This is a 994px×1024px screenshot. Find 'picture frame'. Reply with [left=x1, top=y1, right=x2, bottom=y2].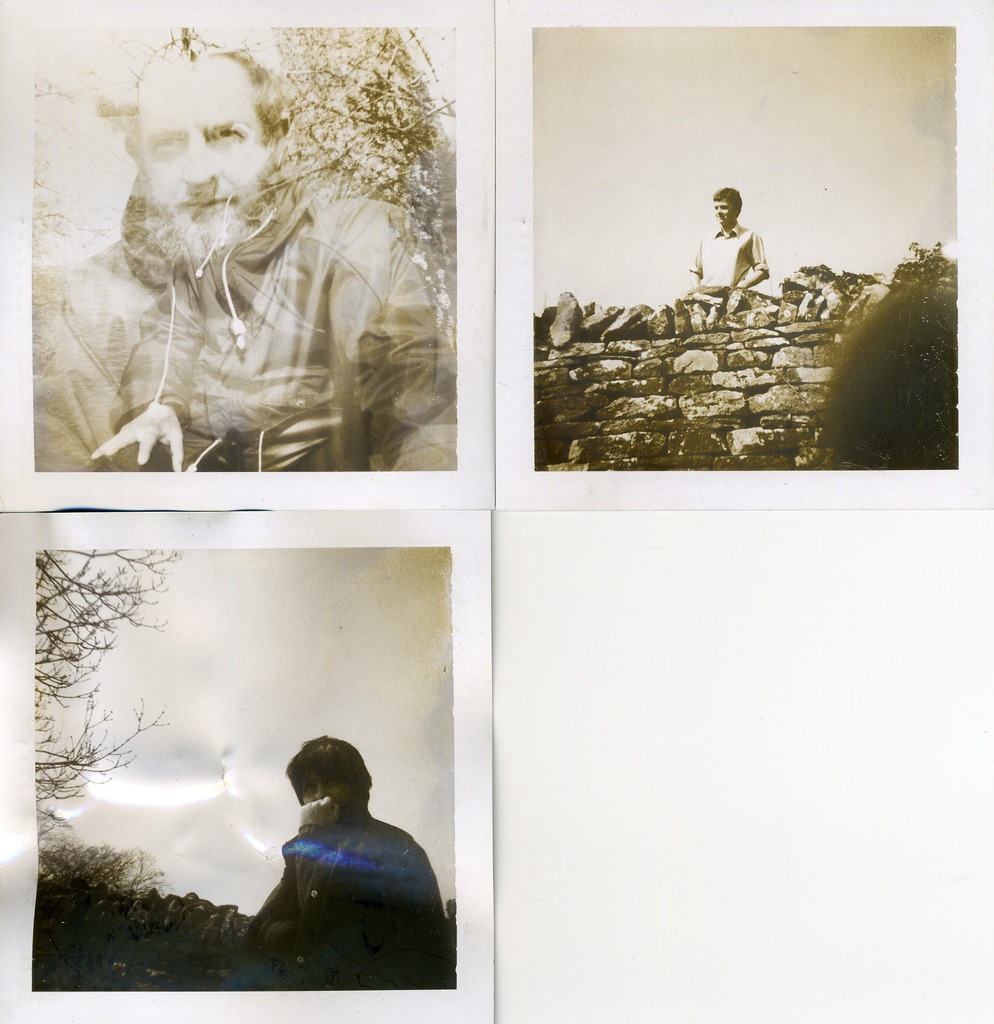
[left=0, top=512, right=498, bottom=1023].
